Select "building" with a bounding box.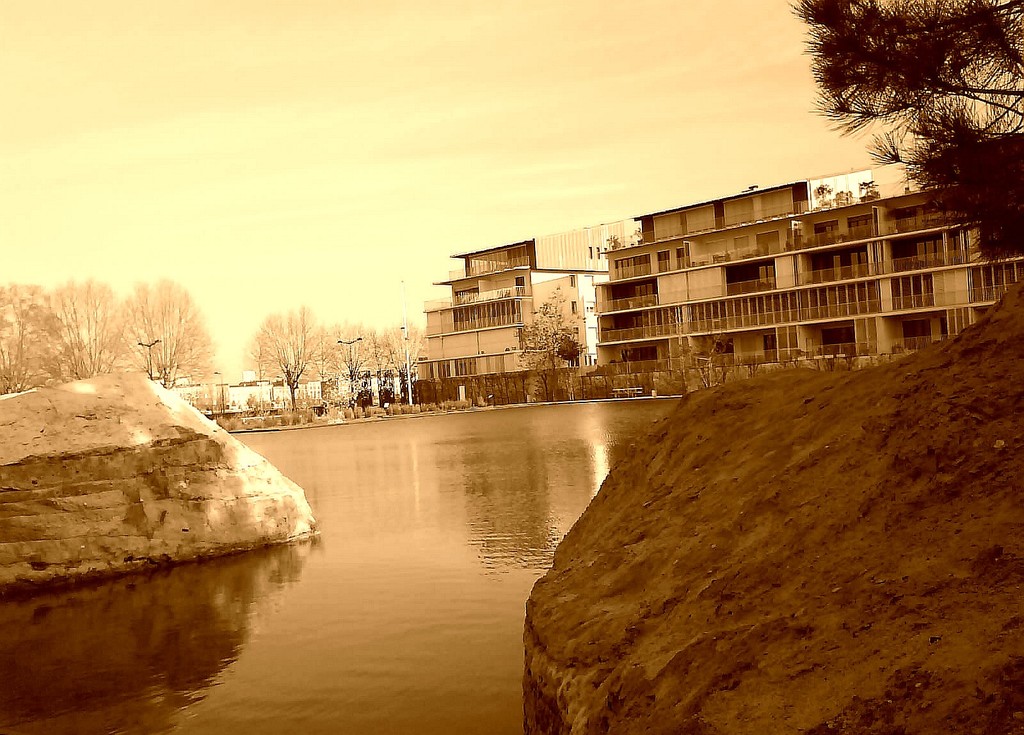
(595,157,1023,401).
